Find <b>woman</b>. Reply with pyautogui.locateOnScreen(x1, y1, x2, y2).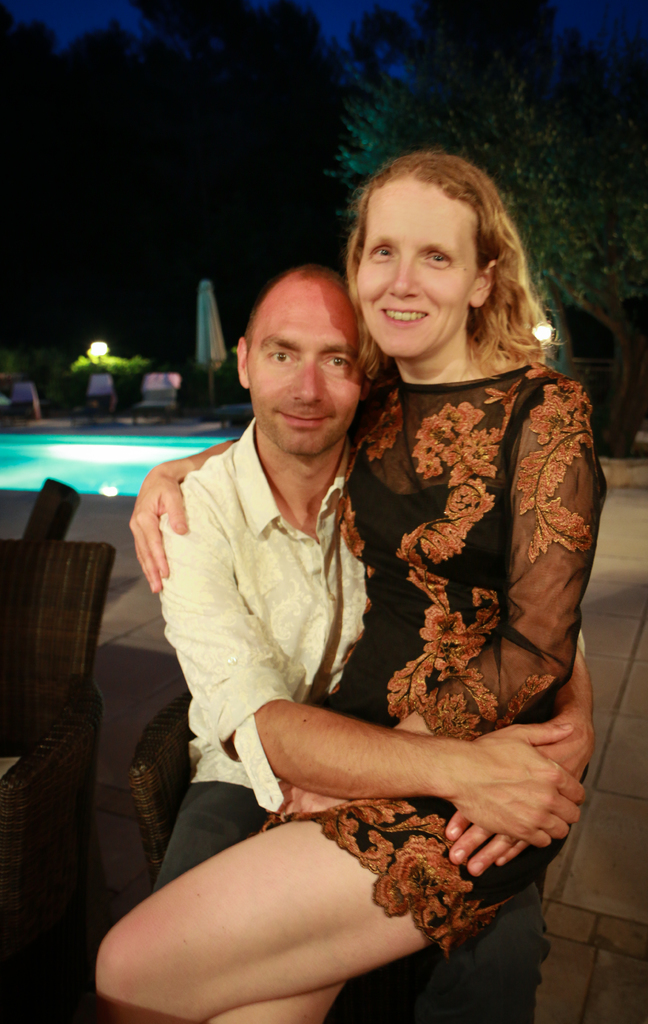
pyautogui.locateOnScreen(93, 148, 607, 1023).
